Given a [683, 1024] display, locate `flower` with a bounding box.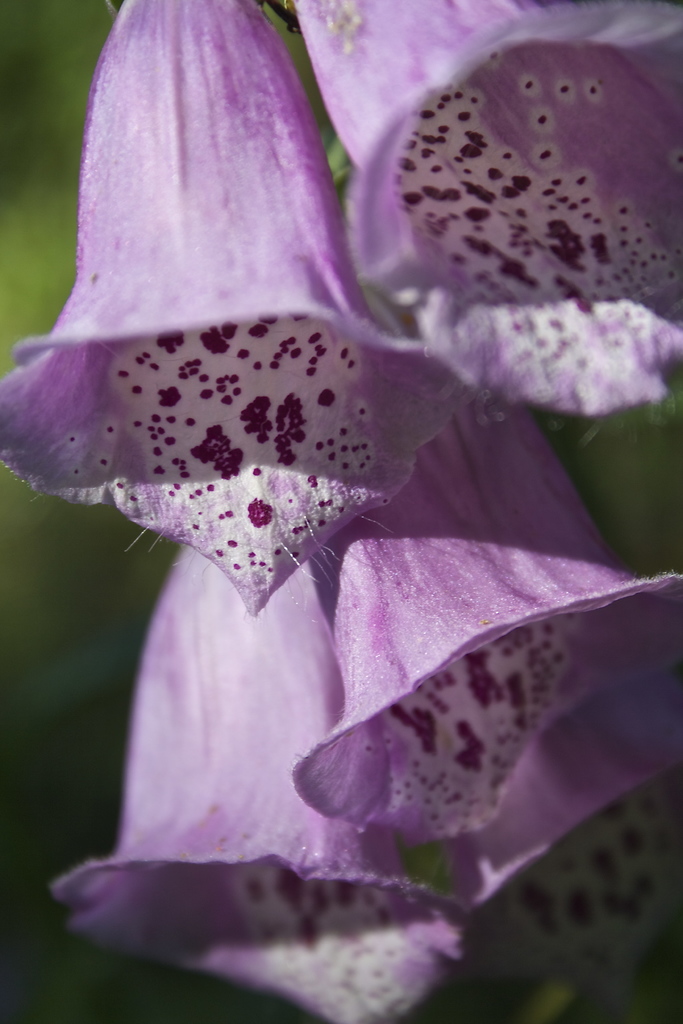
Located: bbox=(26, 11, 381, 484).
